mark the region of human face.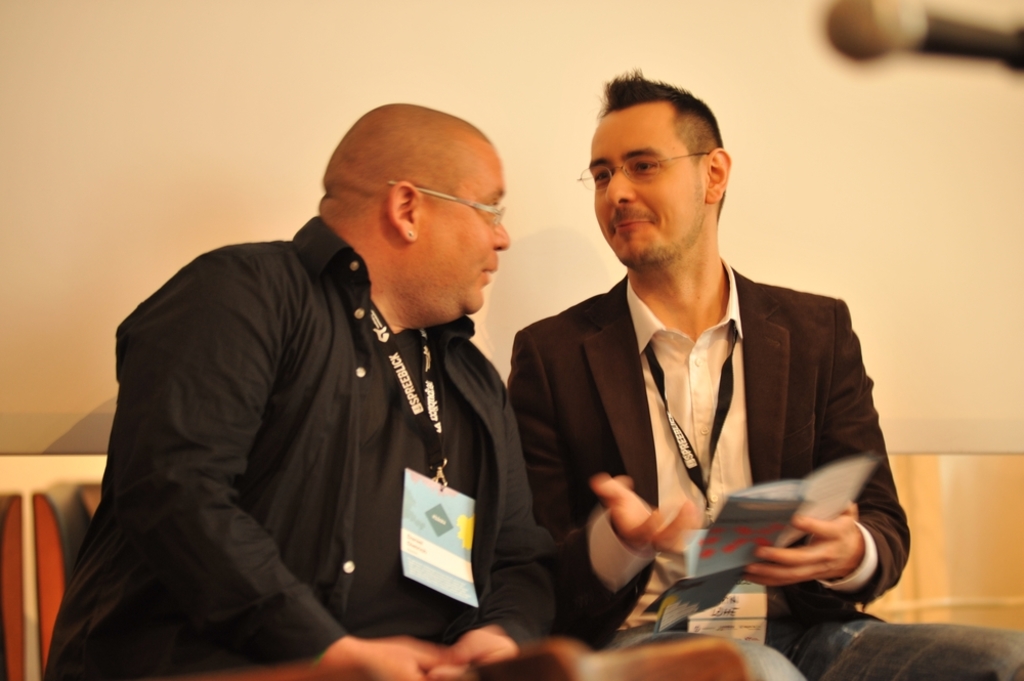
Region: Rect(417, 160, 509, 309).
